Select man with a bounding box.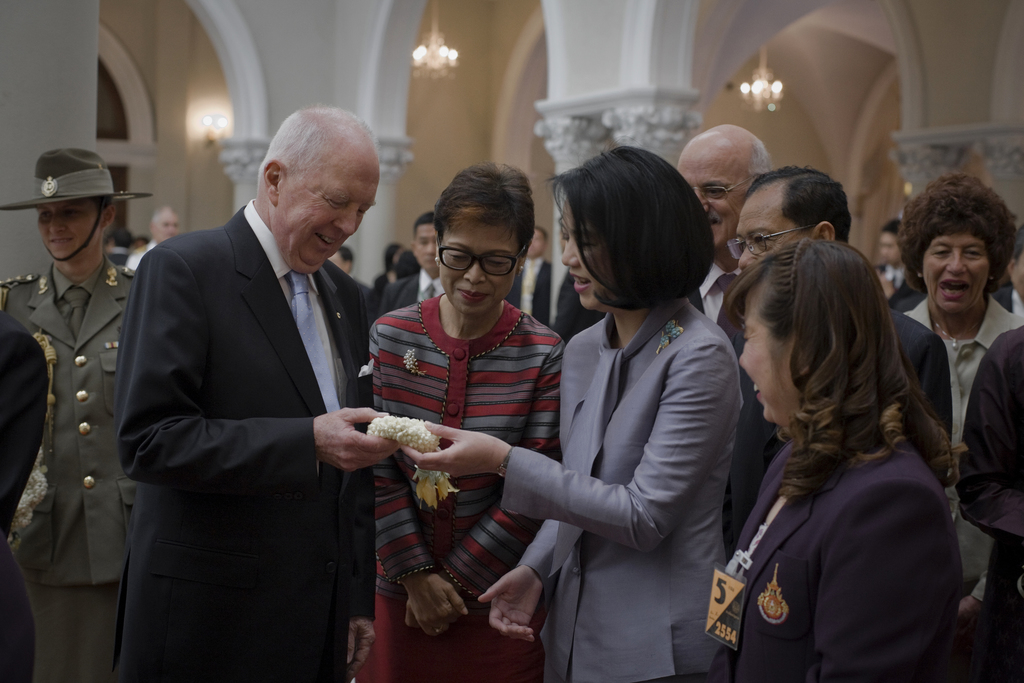
[left=126, top=206, right=180, bottom=273].
